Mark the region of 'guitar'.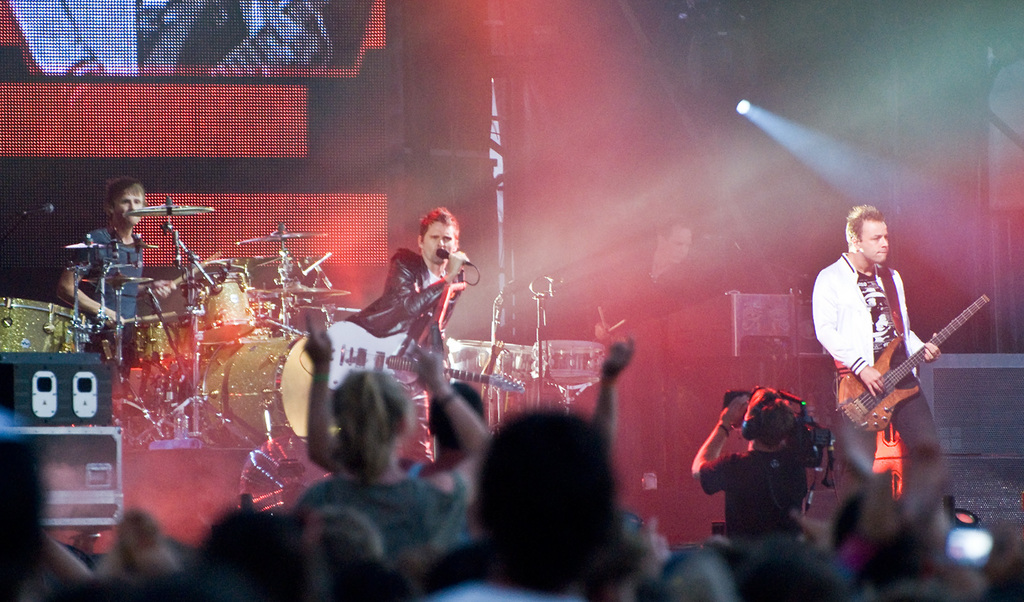
Region: locate(835, 292, 991, 437).
